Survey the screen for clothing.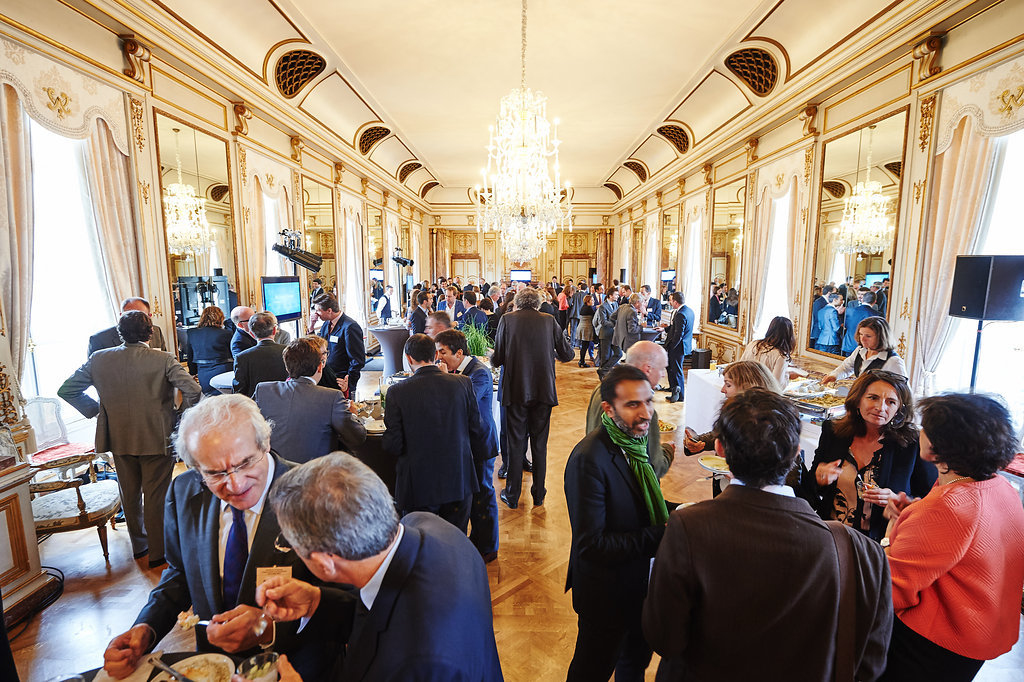
Survey found: 487,301,576,509.
